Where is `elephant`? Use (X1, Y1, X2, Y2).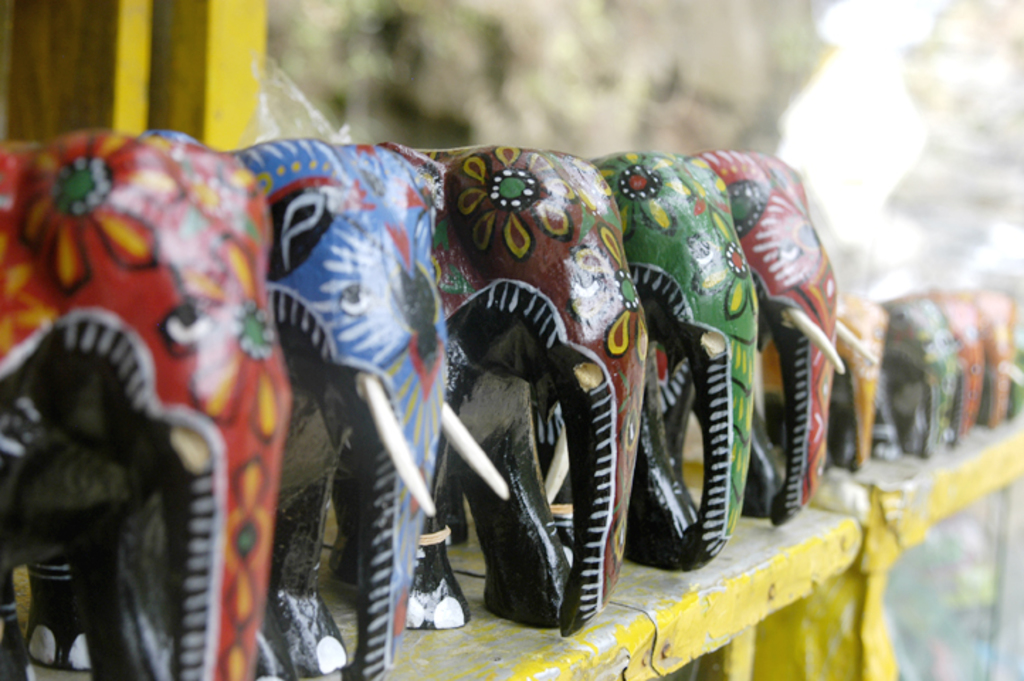
(970, 284, 1023, 427).
